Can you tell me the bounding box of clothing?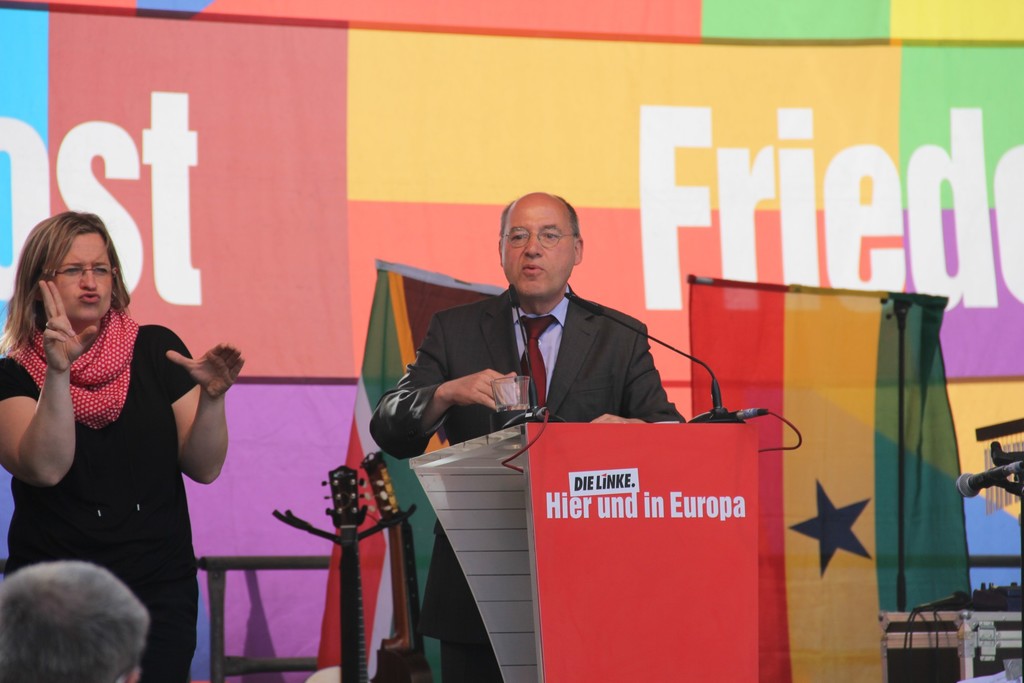
region(0, 309, 200, 682).
